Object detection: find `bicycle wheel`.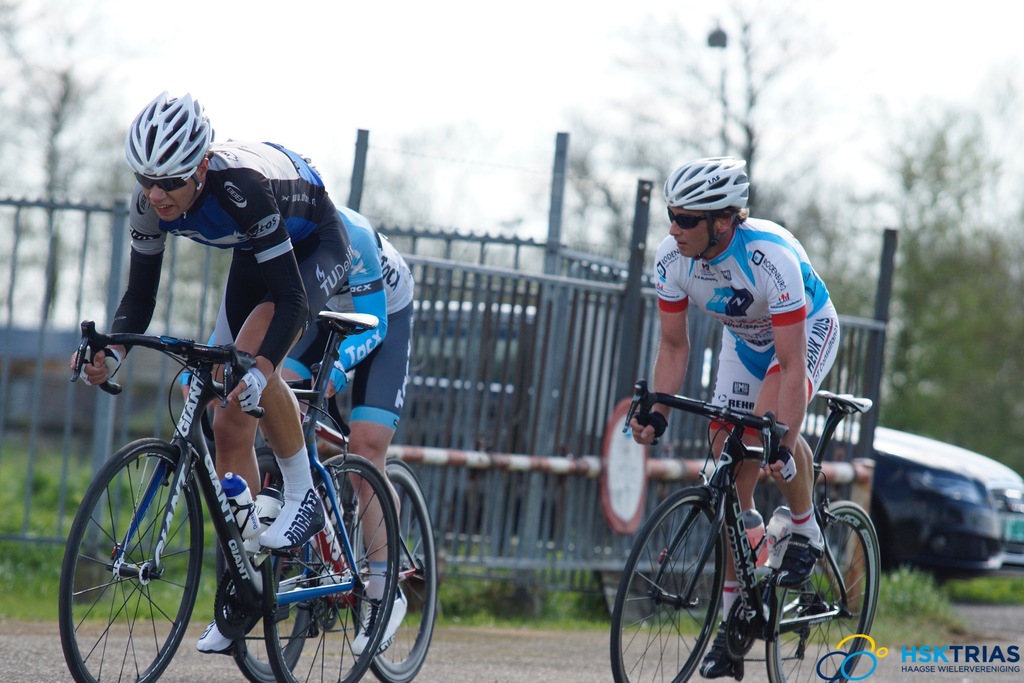
352 457 441 682.
